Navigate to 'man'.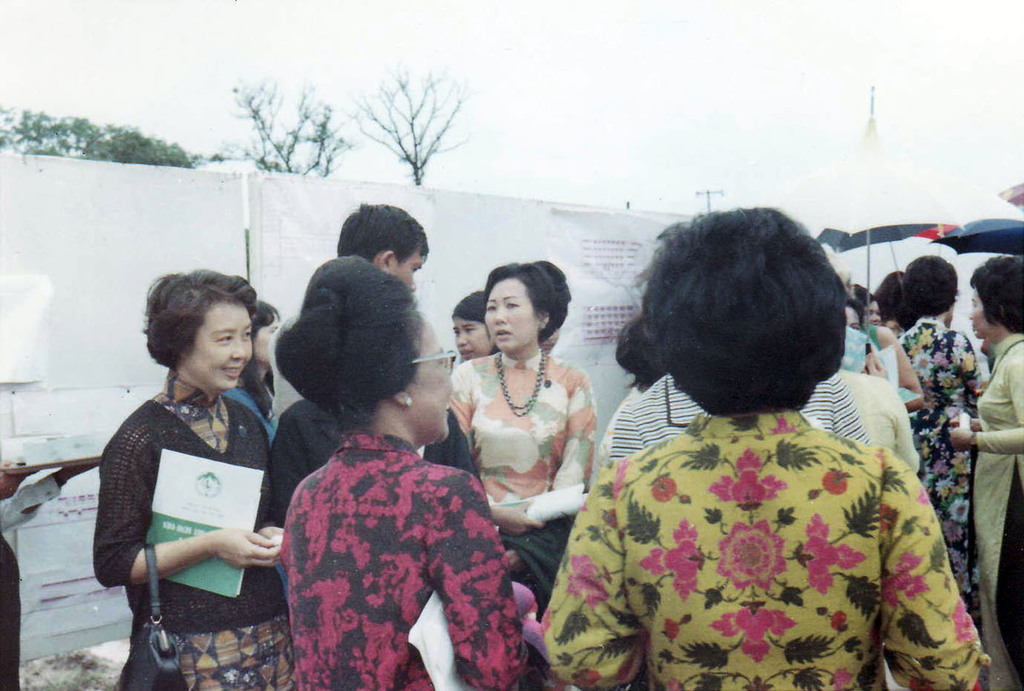
Navigation target: region(334, 201, 431, 292).
